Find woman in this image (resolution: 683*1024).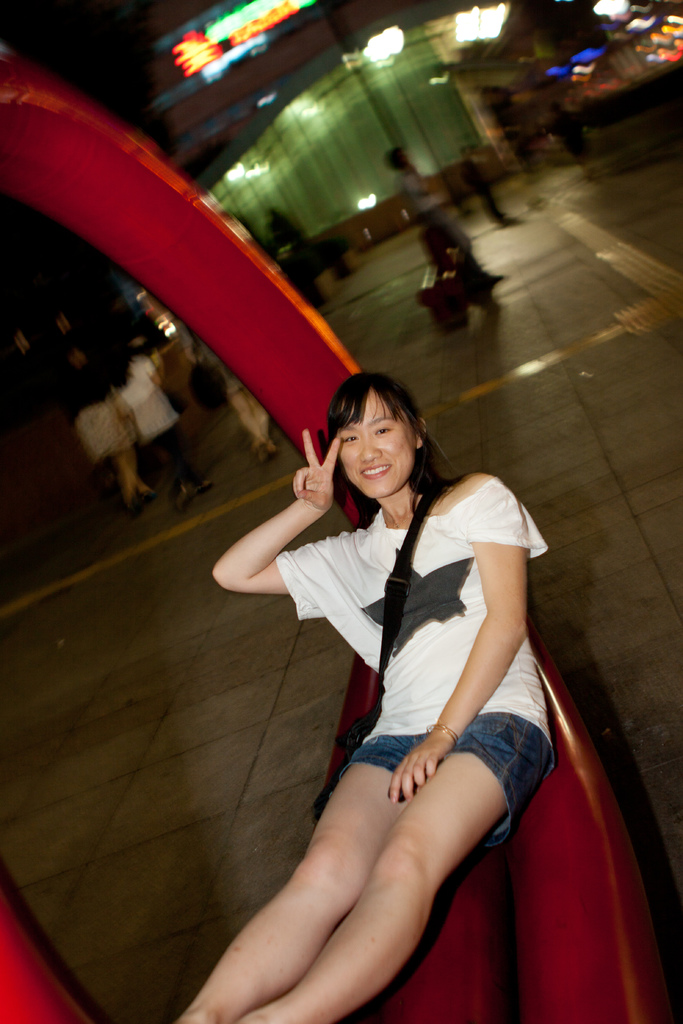
40:316:159:506.
